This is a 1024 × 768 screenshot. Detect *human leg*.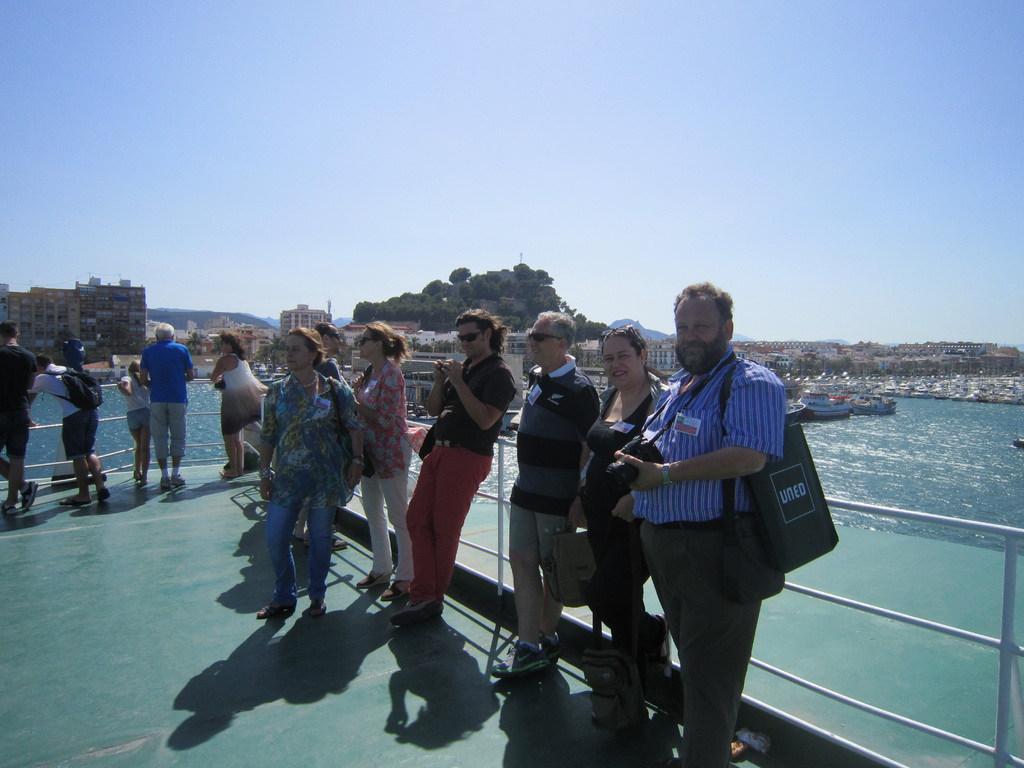
bbox=[493, 495, 530, 677].
